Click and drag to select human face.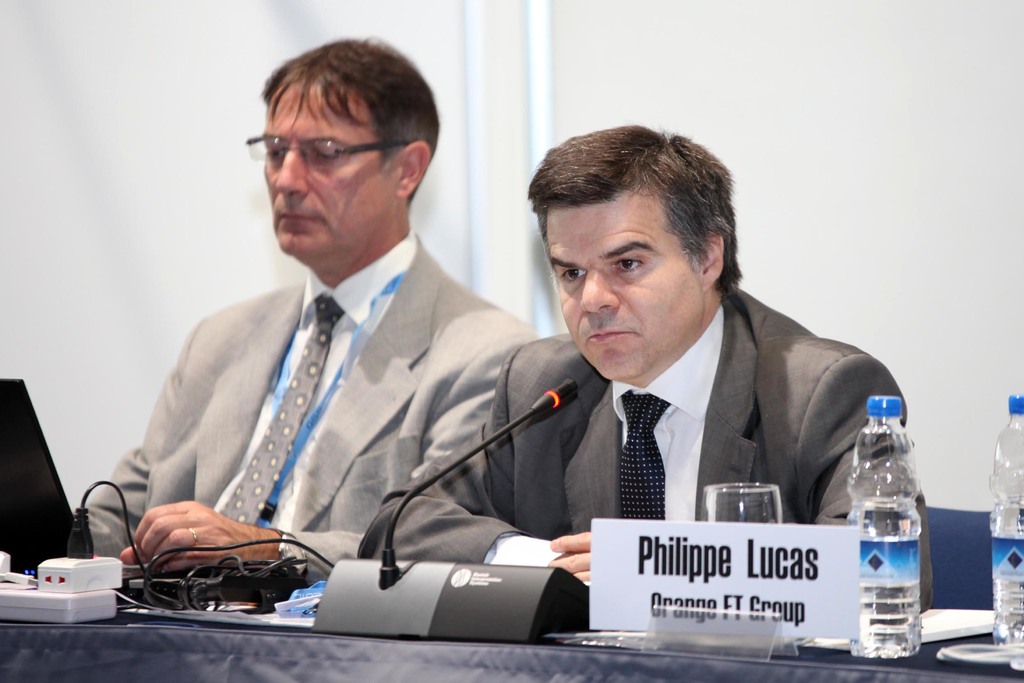
Selection: bbox(545, 188, 701, 379).
